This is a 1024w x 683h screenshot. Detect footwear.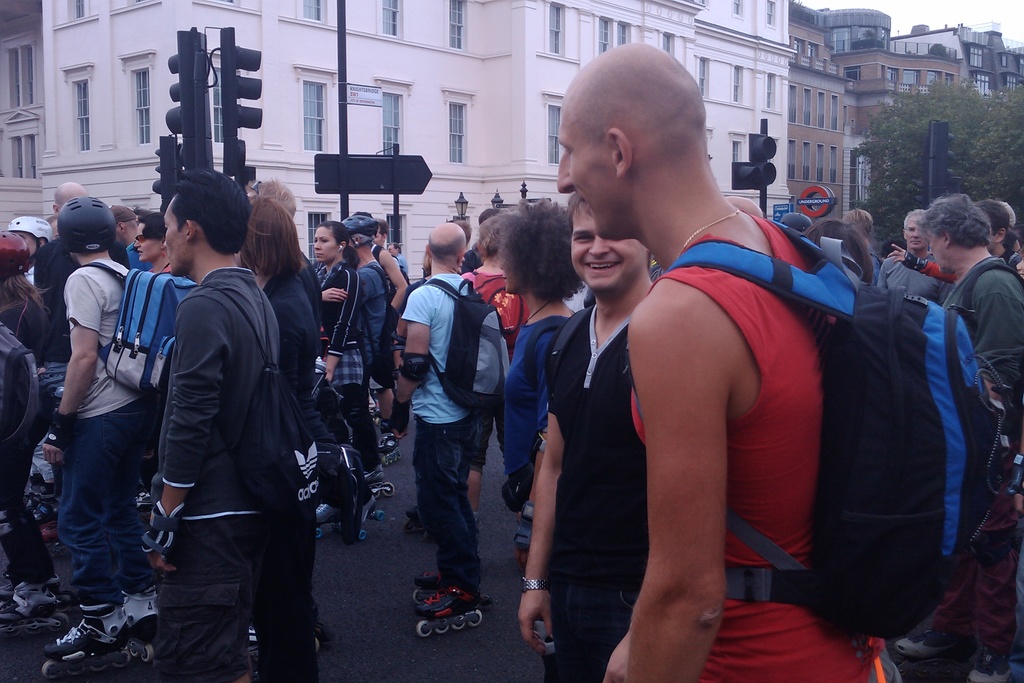
(left=370, top=464, right=378, bottom=489).
